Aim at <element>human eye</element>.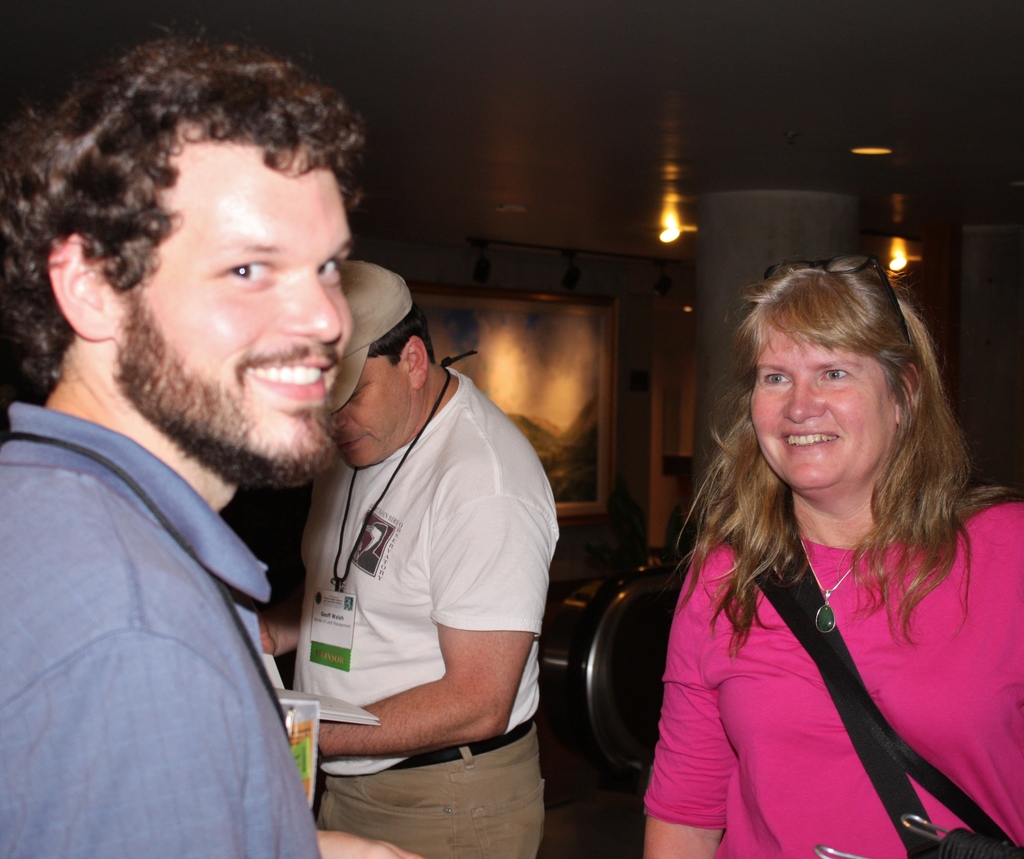
Aimed at box=[314, 252, 343, 280].
